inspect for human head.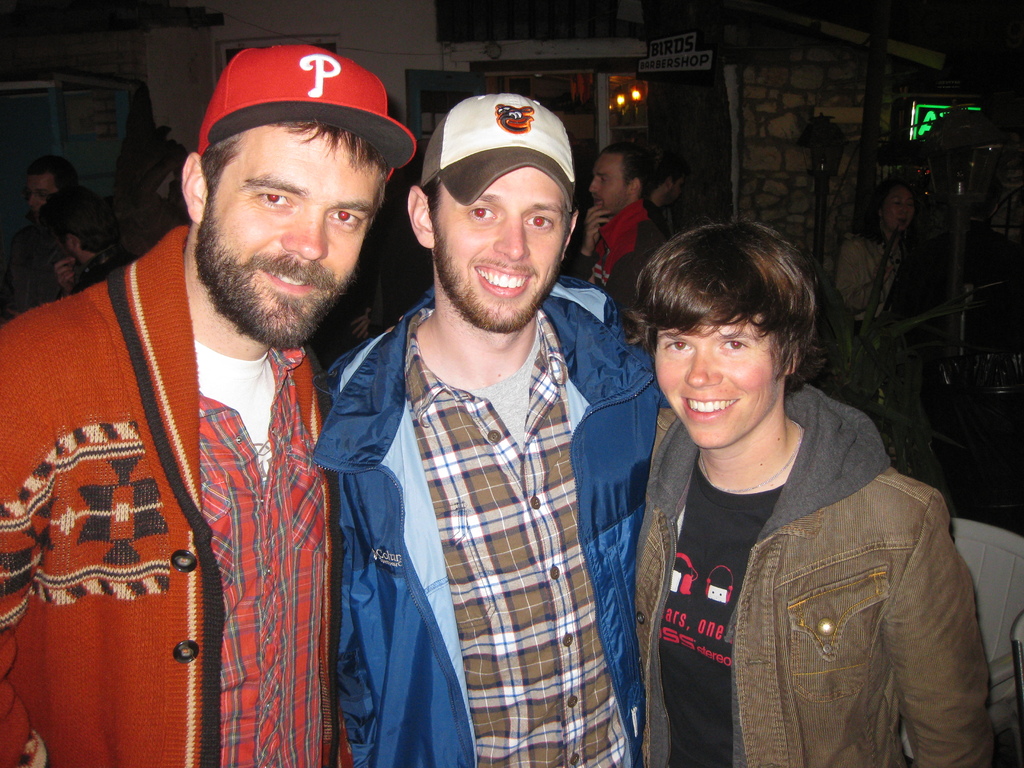
Inspection: box(20, 155, 76, 221).
